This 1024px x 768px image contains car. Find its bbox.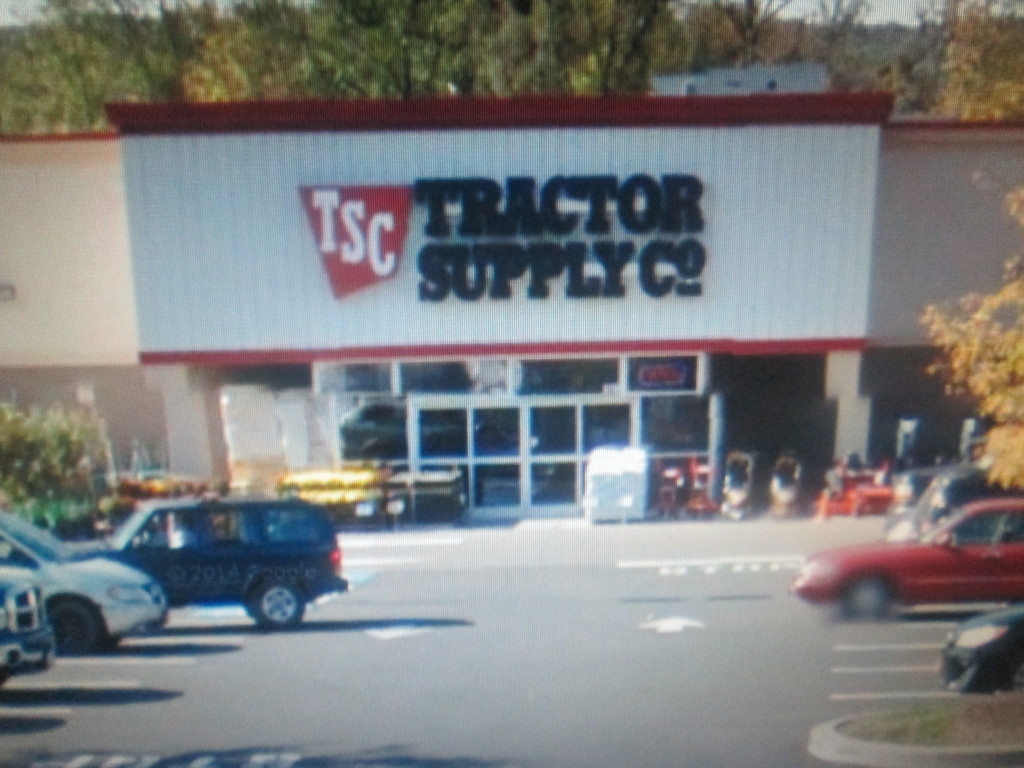
pyautogui.locateOnScreen(804, 495, 1023, 642).
